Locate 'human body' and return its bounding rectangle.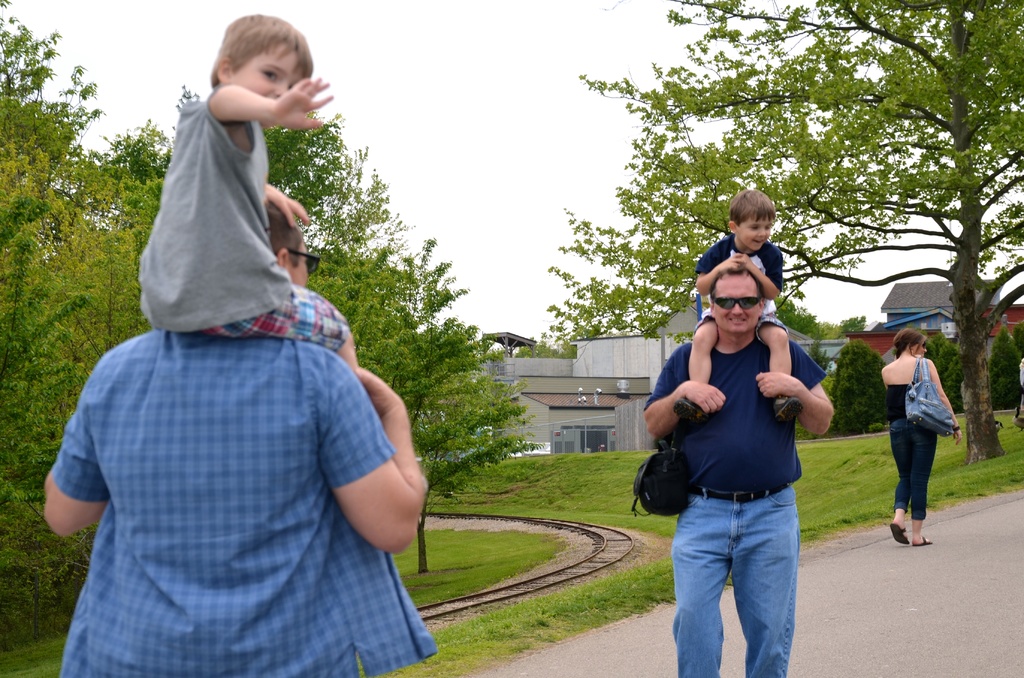
{"left": 678, "top": 243, "right": 803, "bottom": 428}.
